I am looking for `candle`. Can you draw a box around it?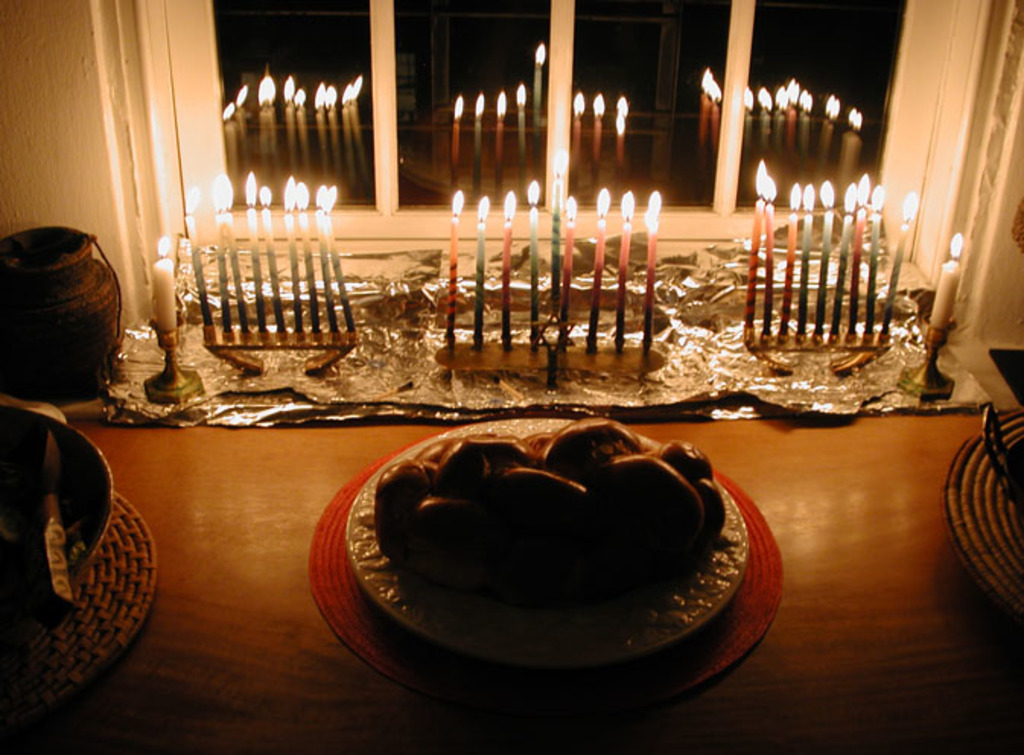
Sure, the bounding box is rect(295, 104, 310, 164).
